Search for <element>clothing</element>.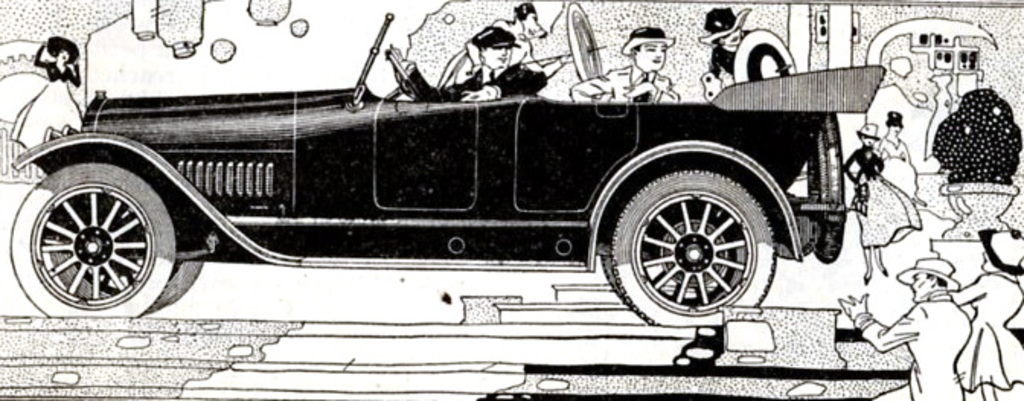
Found at [left=840, top=142, right=922, bottom=250].
